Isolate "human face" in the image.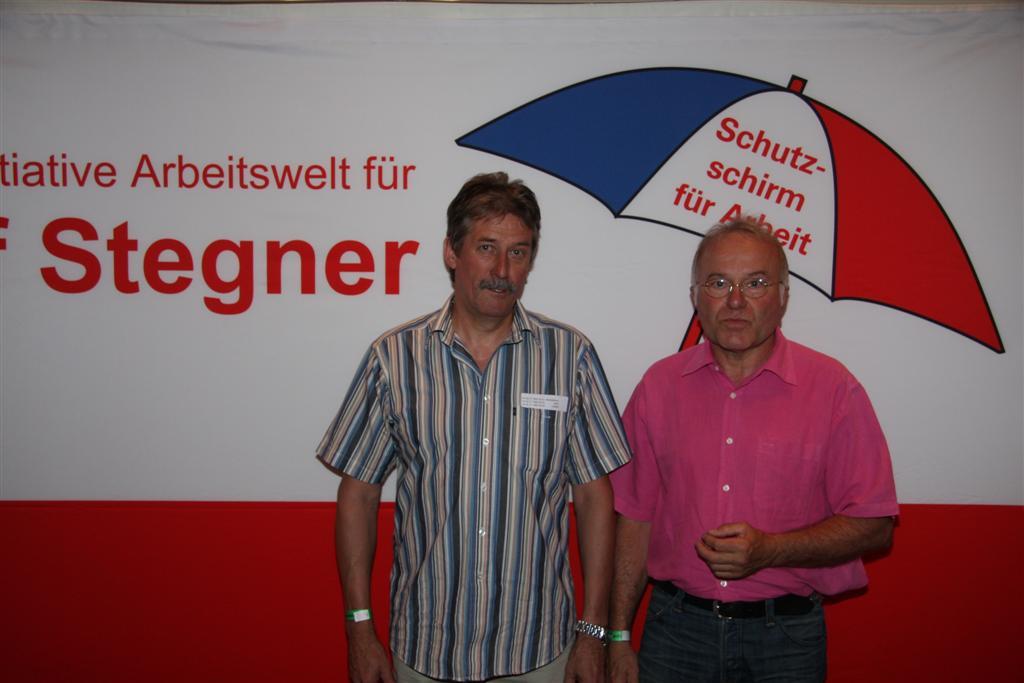
Isolated region: bbox=[452, 211, 529, 310].
